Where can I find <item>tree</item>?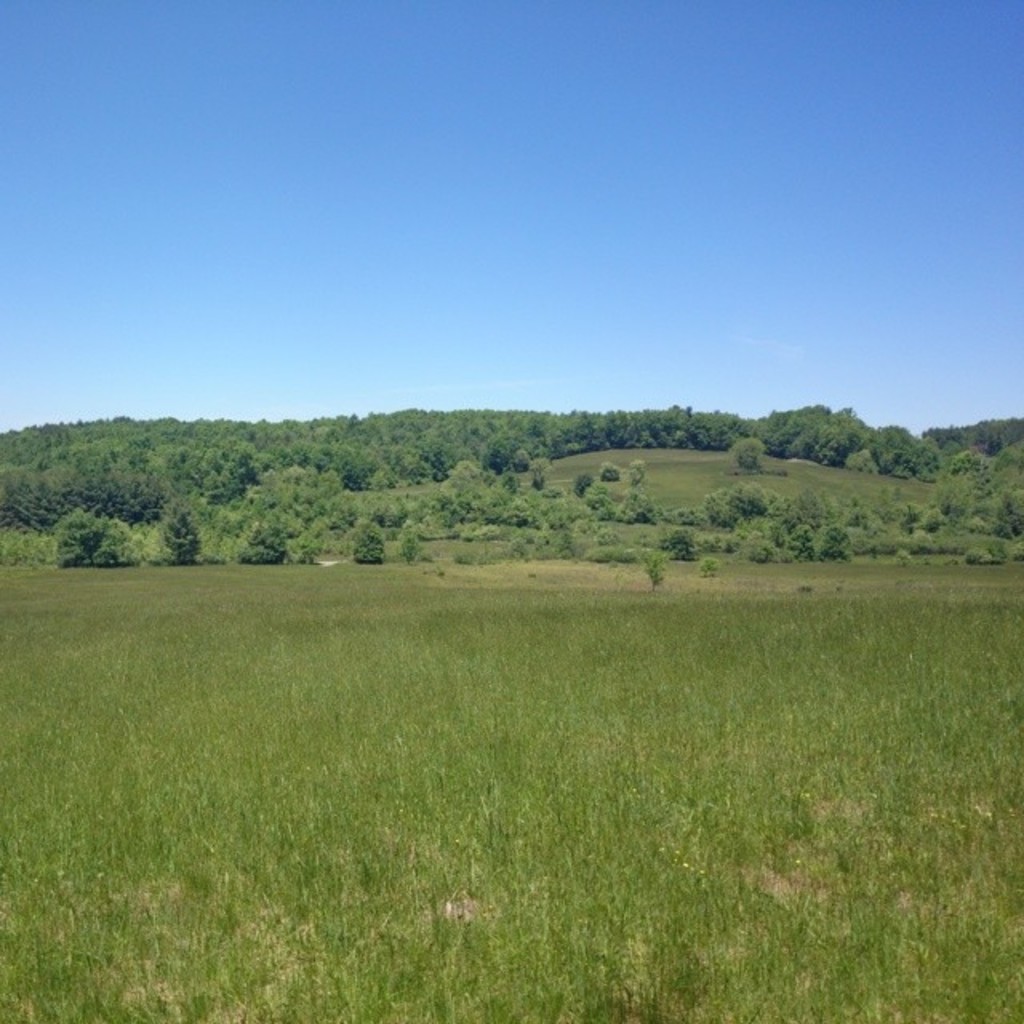
You can find it at 248,515,302,563.
